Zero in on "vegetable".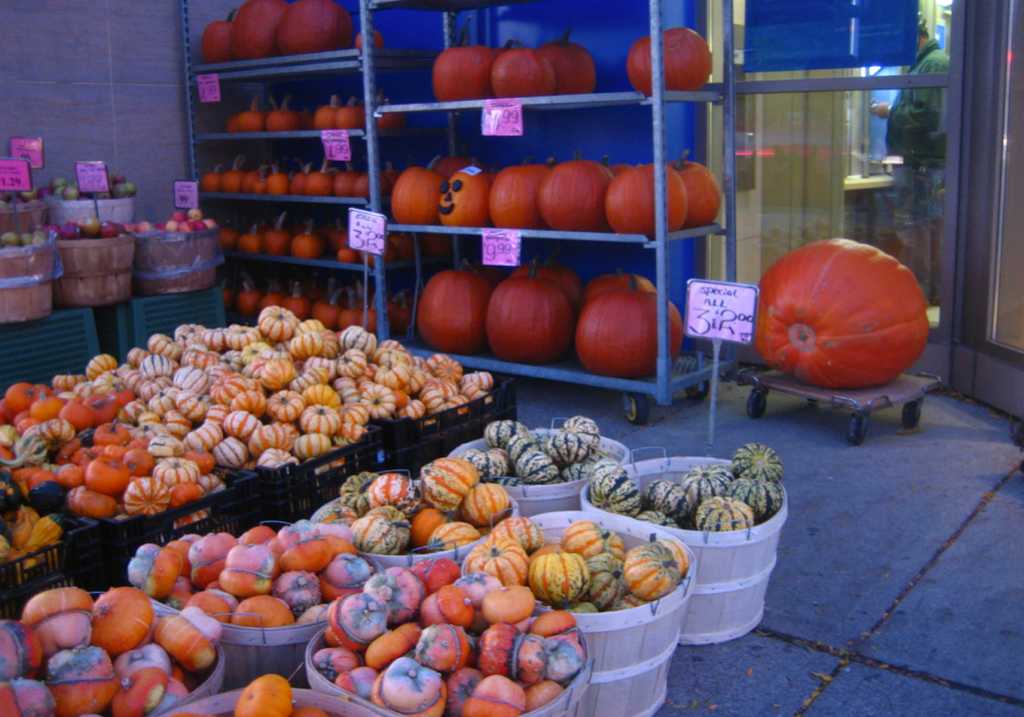
Zeroed in: {"left": 318, "top": 526, "right": 353, "bottom": 547}.
